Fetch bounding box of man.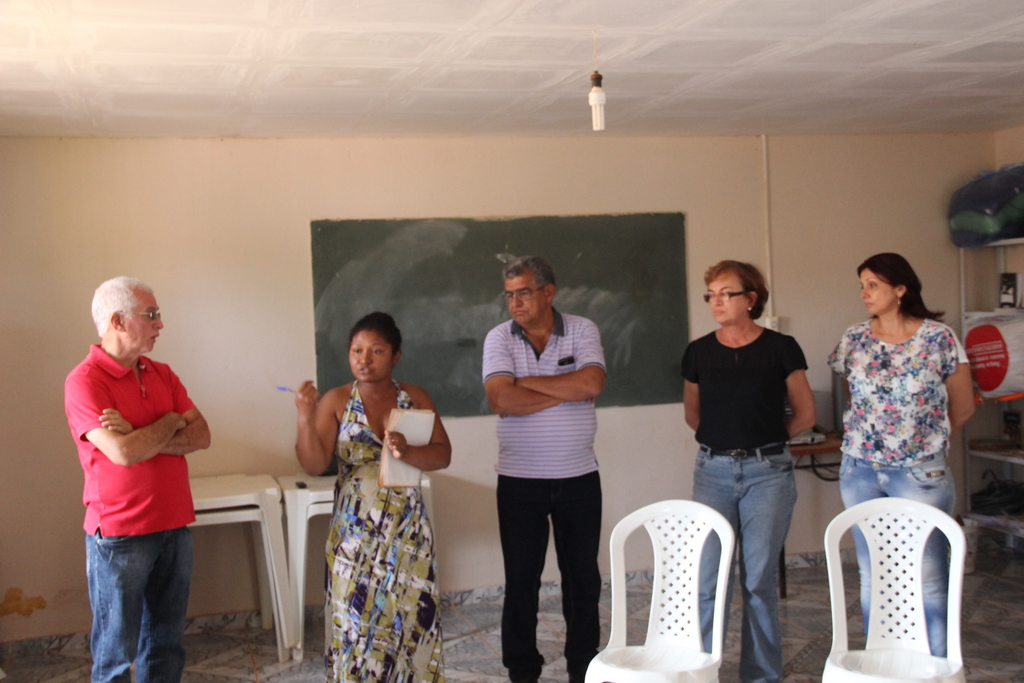
Bbox: bbox=(472, 249, 627, 666).
